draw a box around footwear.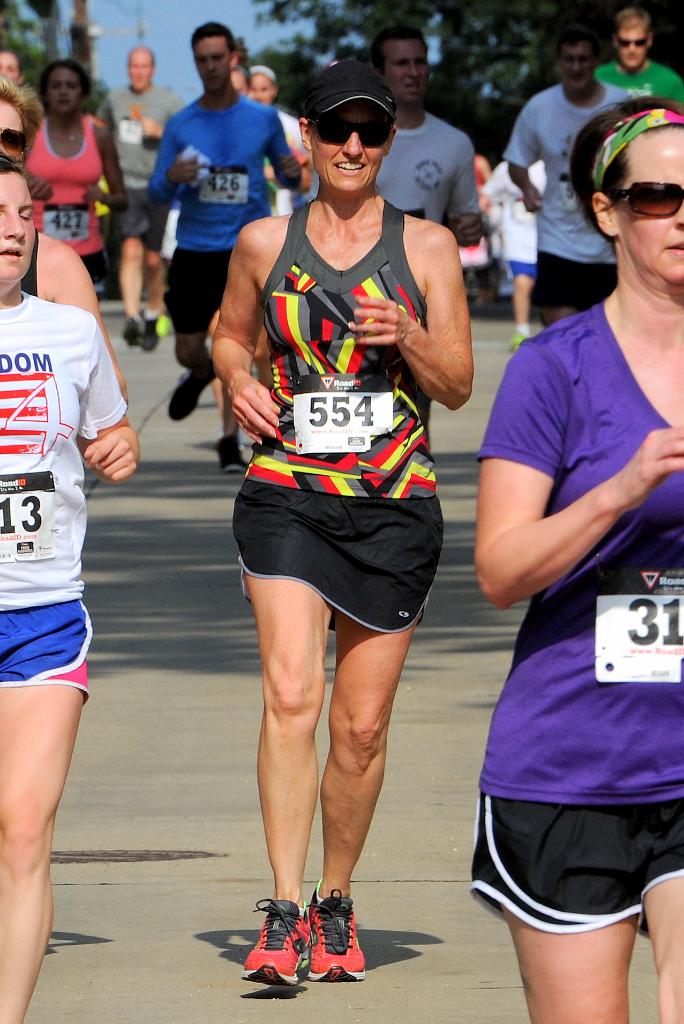
x1=137 y1=301 x2=168 y2=361.
